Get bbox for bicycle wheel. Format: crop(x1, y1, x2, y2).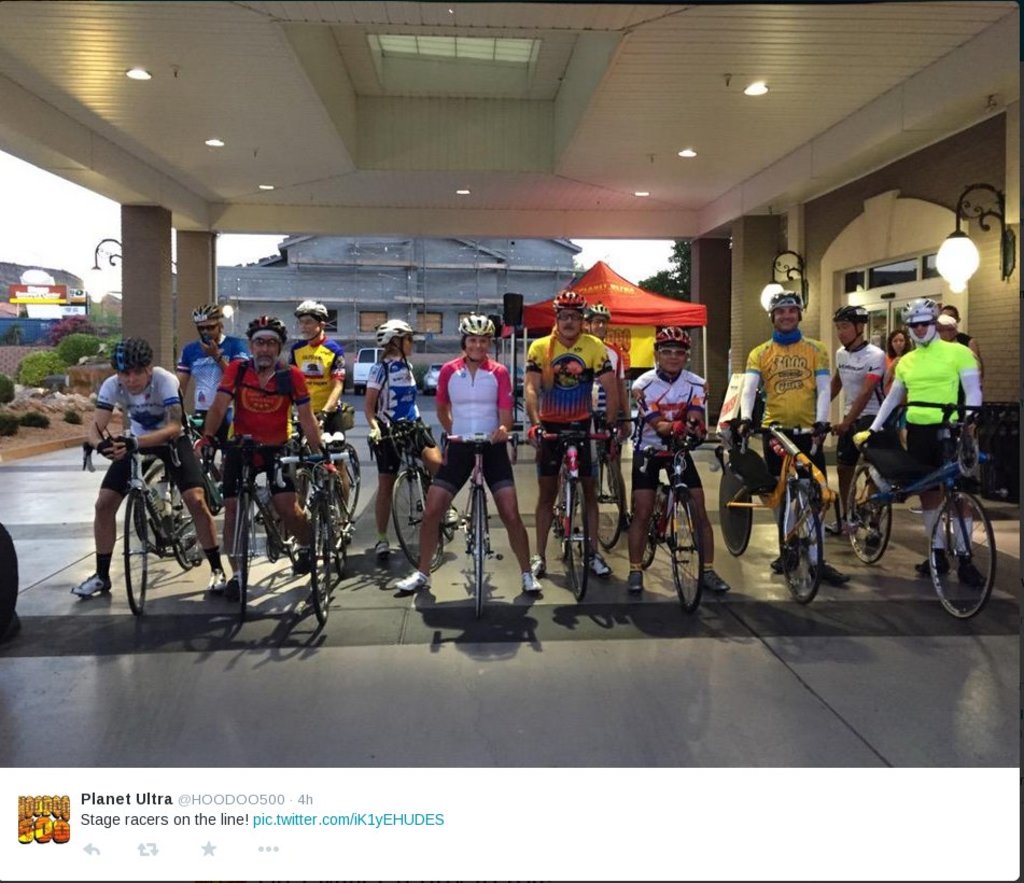
crop(593, 454, 622, 544).
